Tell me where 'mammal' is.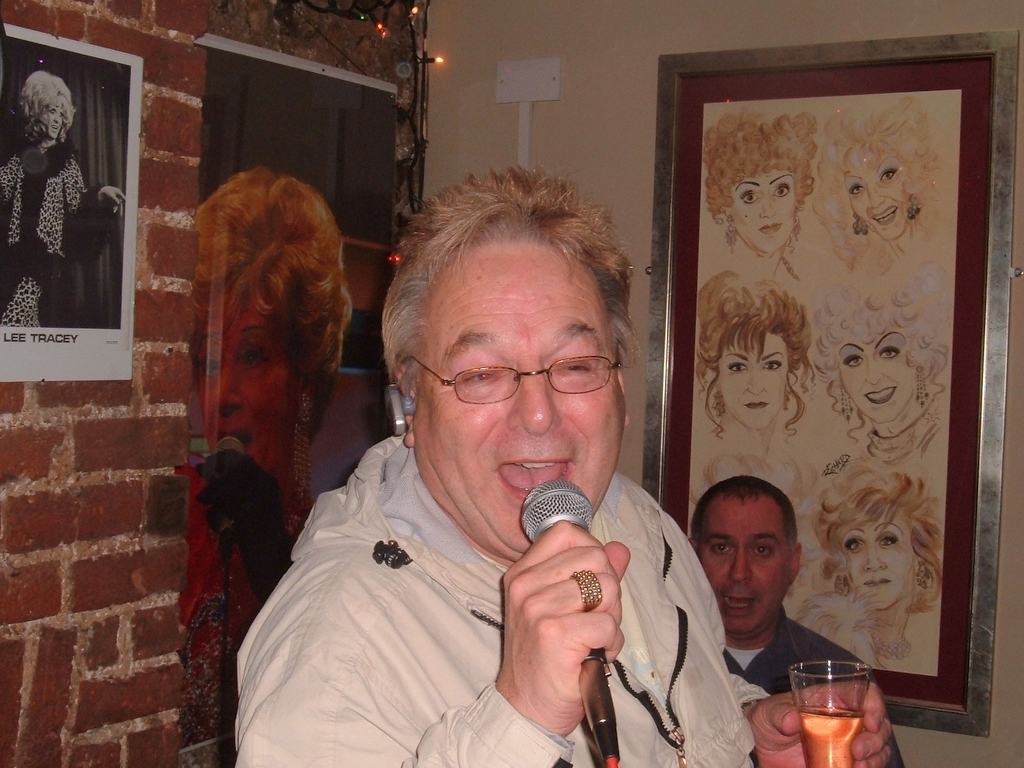
'mammal' is at 701:105:817:276.
